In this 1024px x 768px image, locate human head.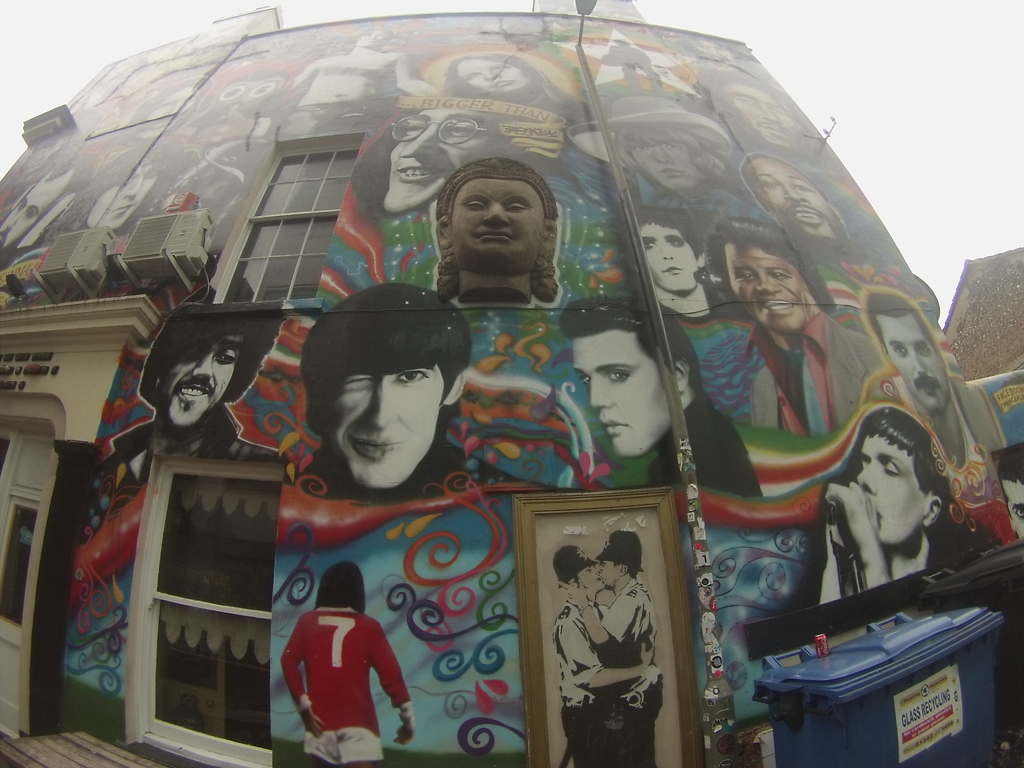
Bounding box: box(318, 561, 369, 611).
